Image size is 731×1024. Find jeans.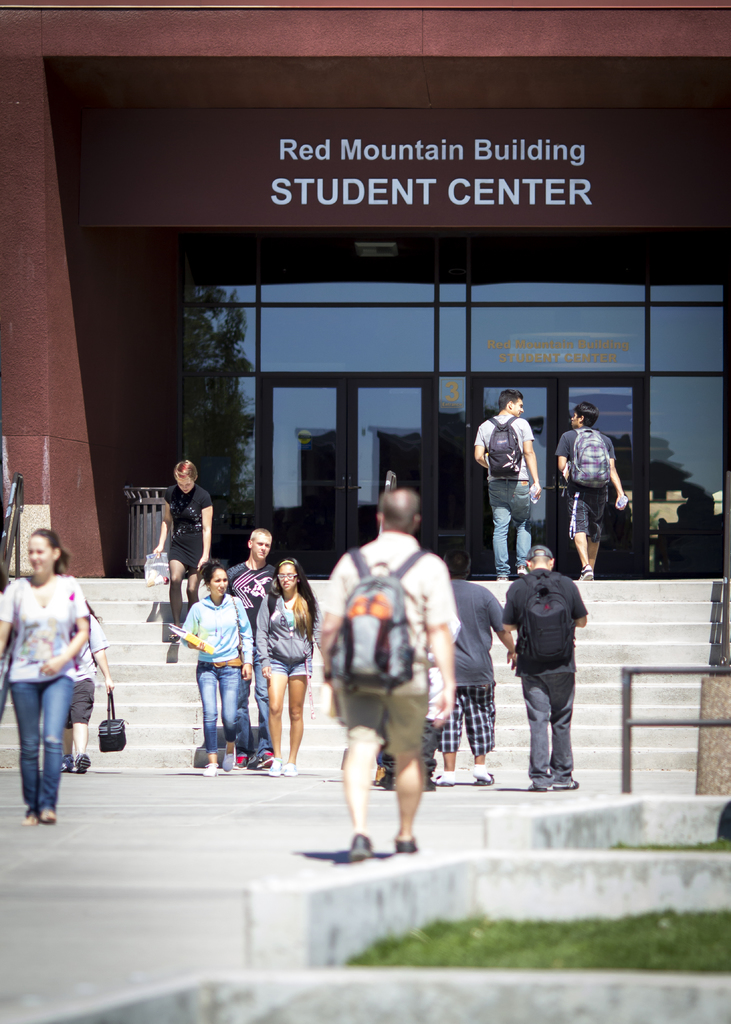
(x1=485, y1=476, x2=531, y2=572).
